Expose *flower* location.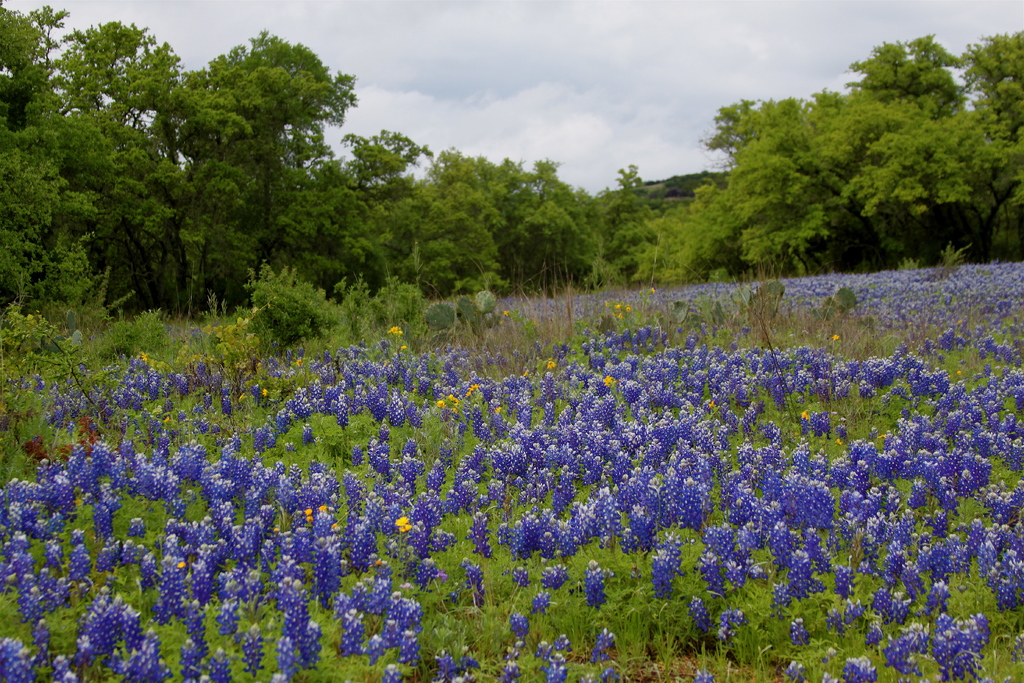
Exposed at Rect(271, 524, 278, 531).
